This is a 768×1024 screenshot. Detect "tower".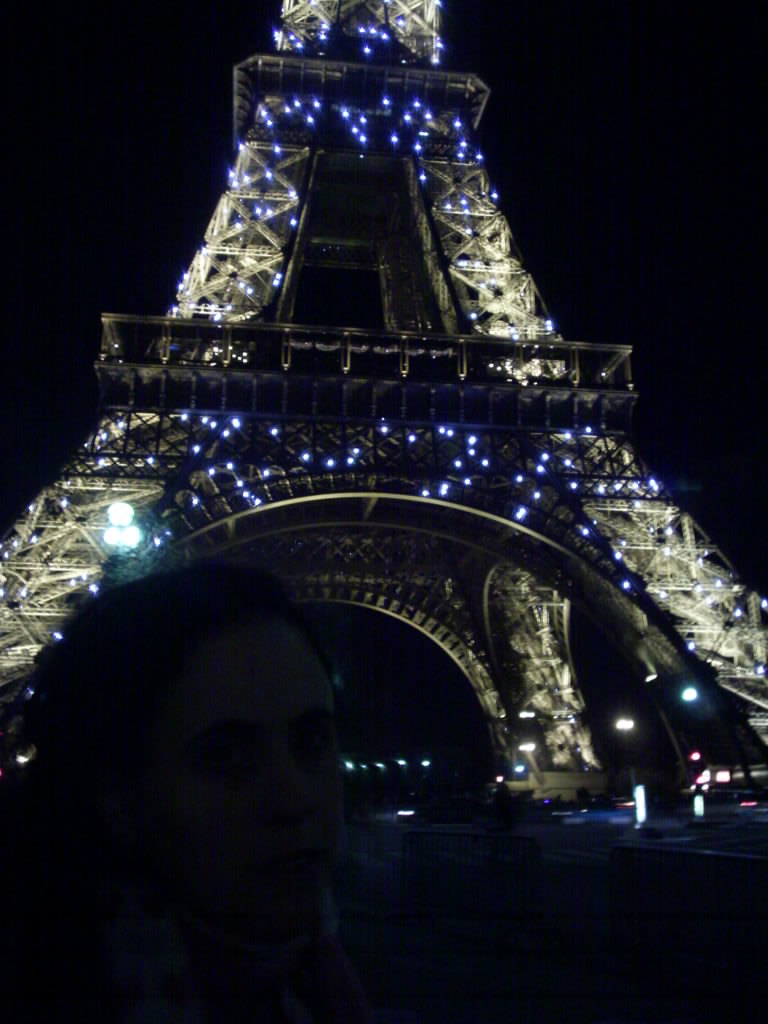
pyautogui.locateOnScreen(13, 11, 761, 799).
